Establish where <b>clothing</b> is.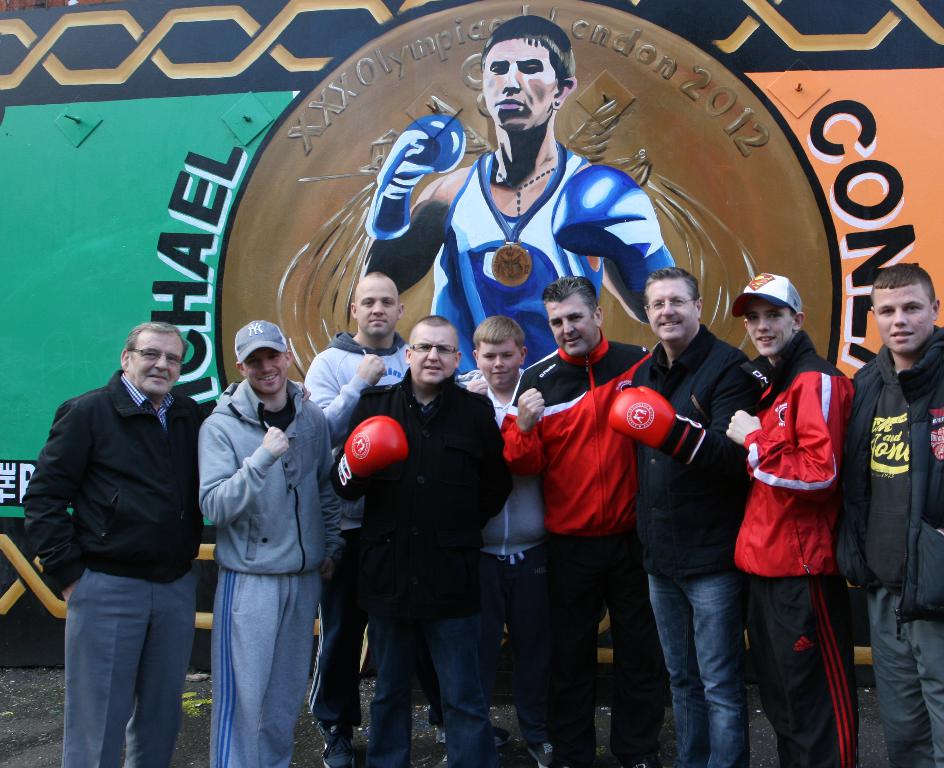
Established at {"x1": 549, "y1": 541, "x2": 671, "y2": 762}.
